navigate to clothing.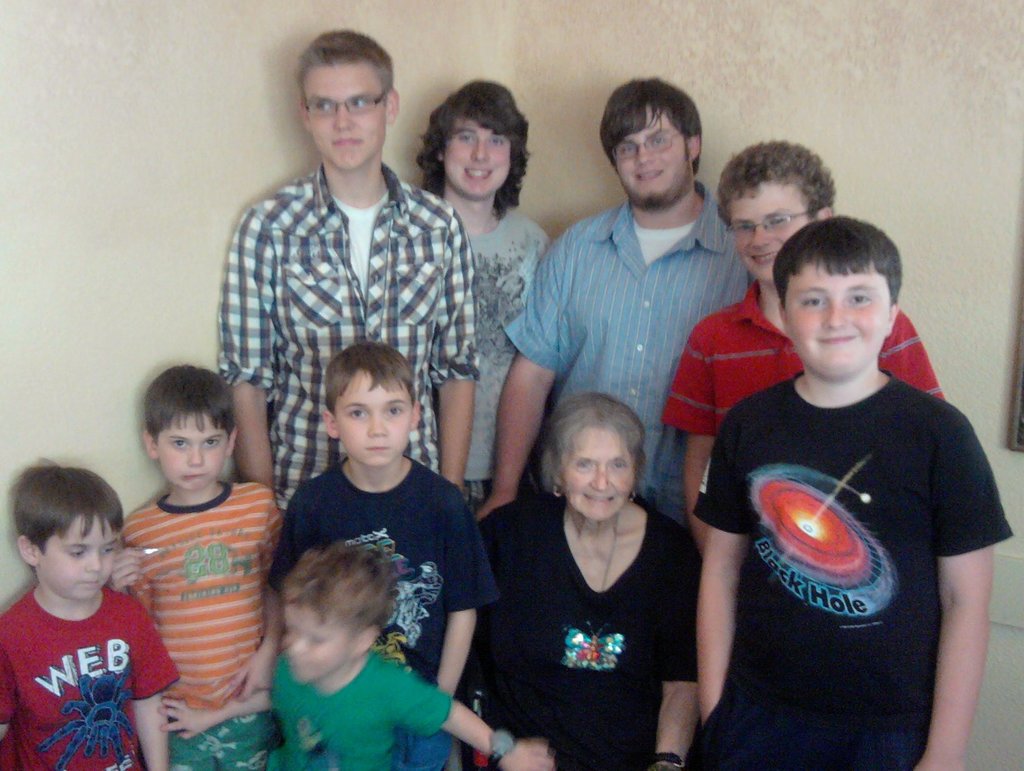
Navigation target: box=[252, 647, 453, 770].
